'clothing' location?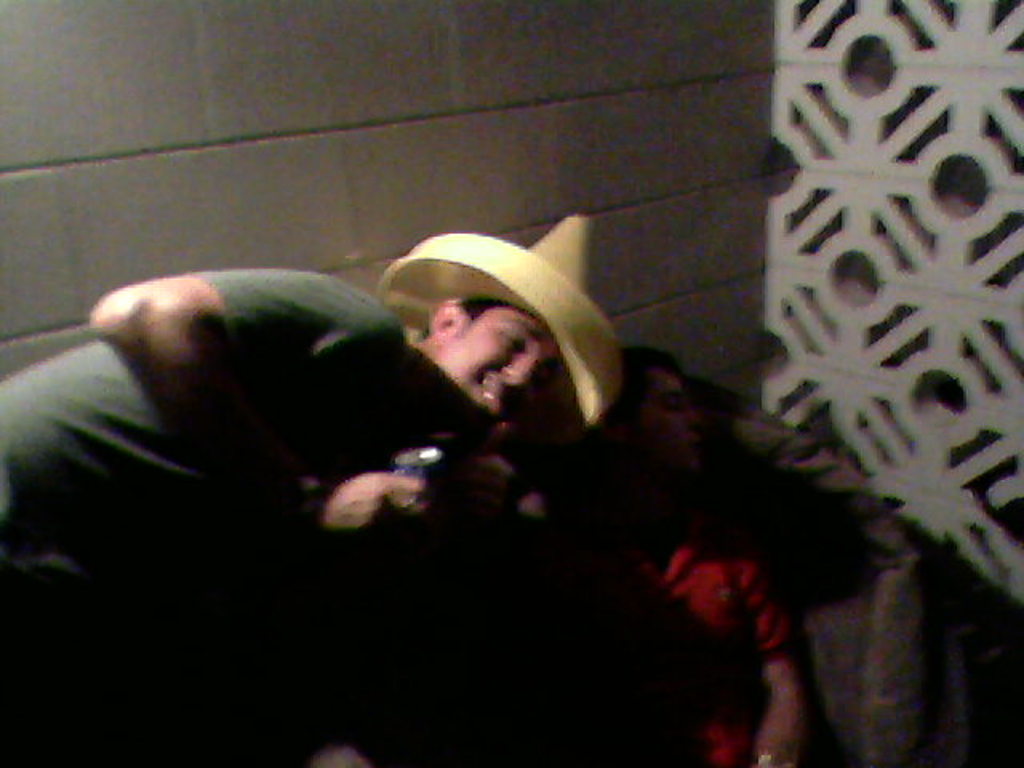
(left=549, top=496, right=822, bottom=766)
